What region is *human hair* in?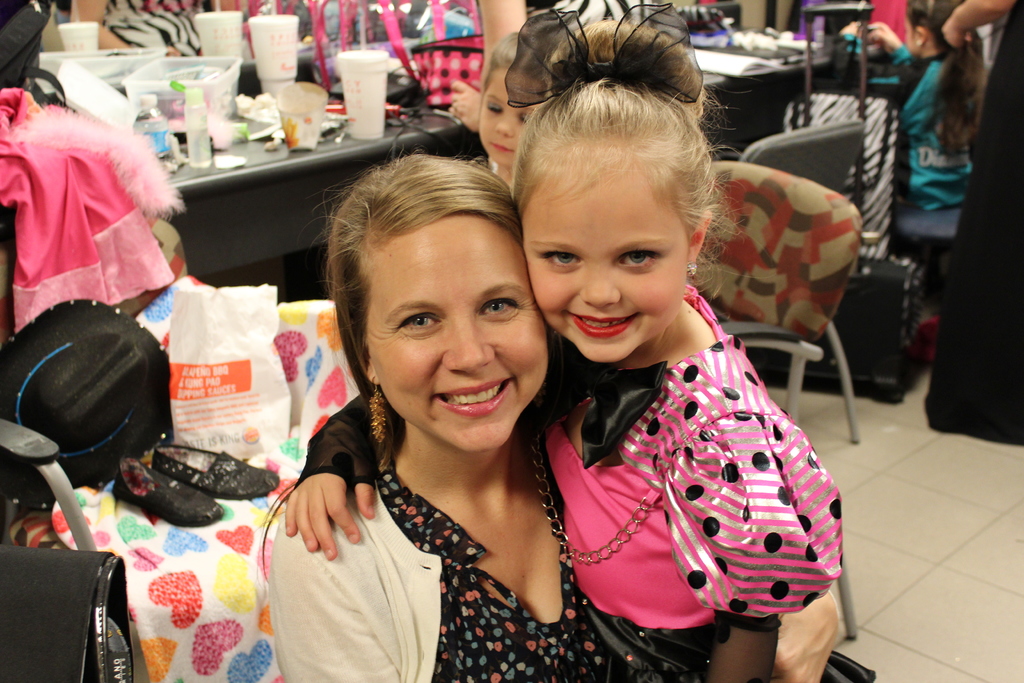
470 31 559 100.
